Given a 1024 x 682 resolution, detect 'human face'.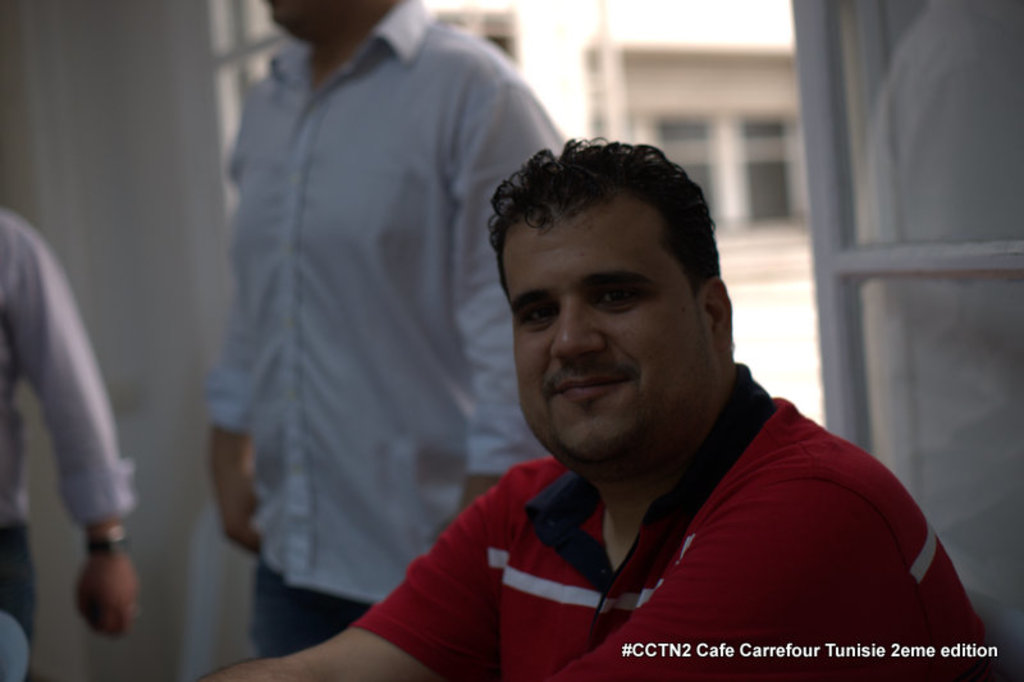
(499, 186, 709, 463).
